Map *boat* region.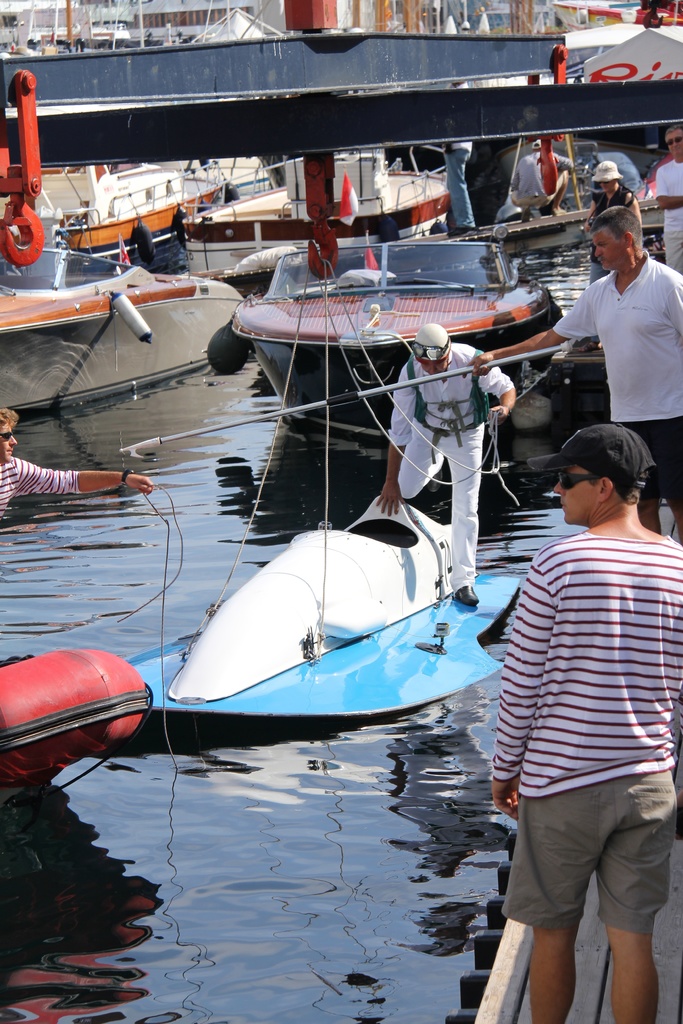
Mapped to x1=539, y1=342, x2=606, y2=405.
